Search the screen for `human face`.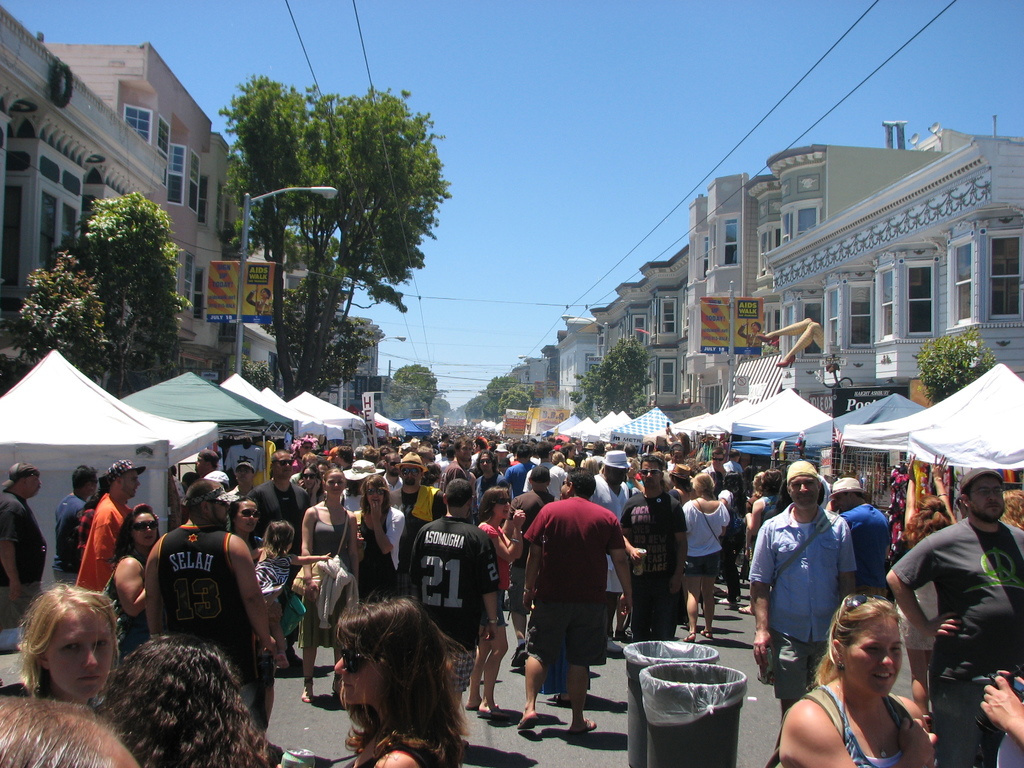
Found at bbox=(643, 461, 663, 488).
